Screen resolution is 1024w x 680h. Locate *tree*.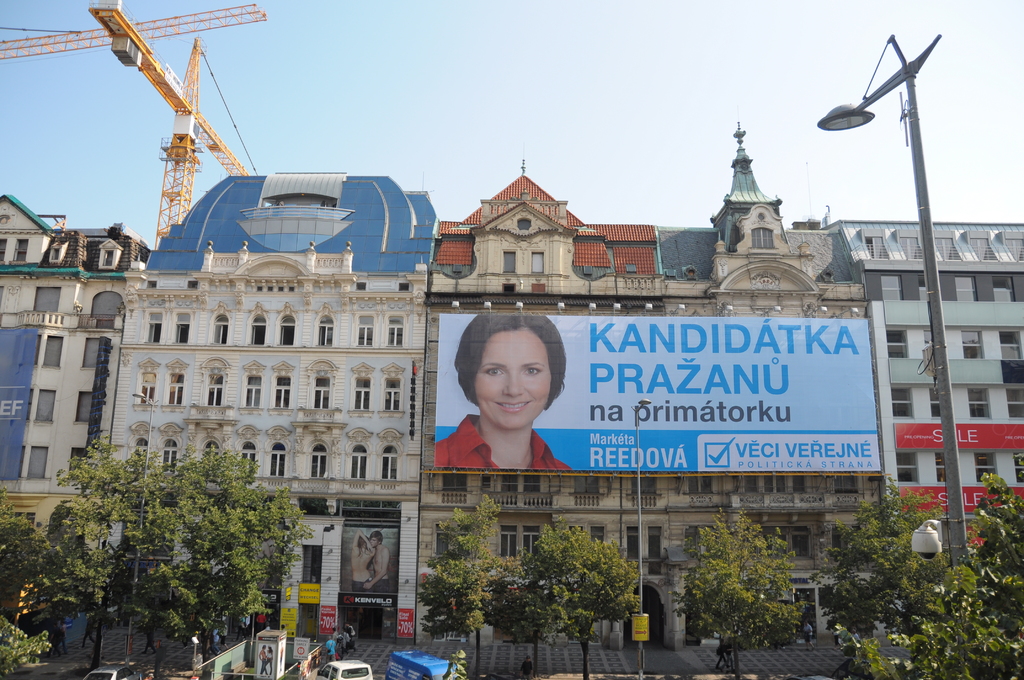
pyautogui.locateOnScreen(694, 511, 823, 653).
